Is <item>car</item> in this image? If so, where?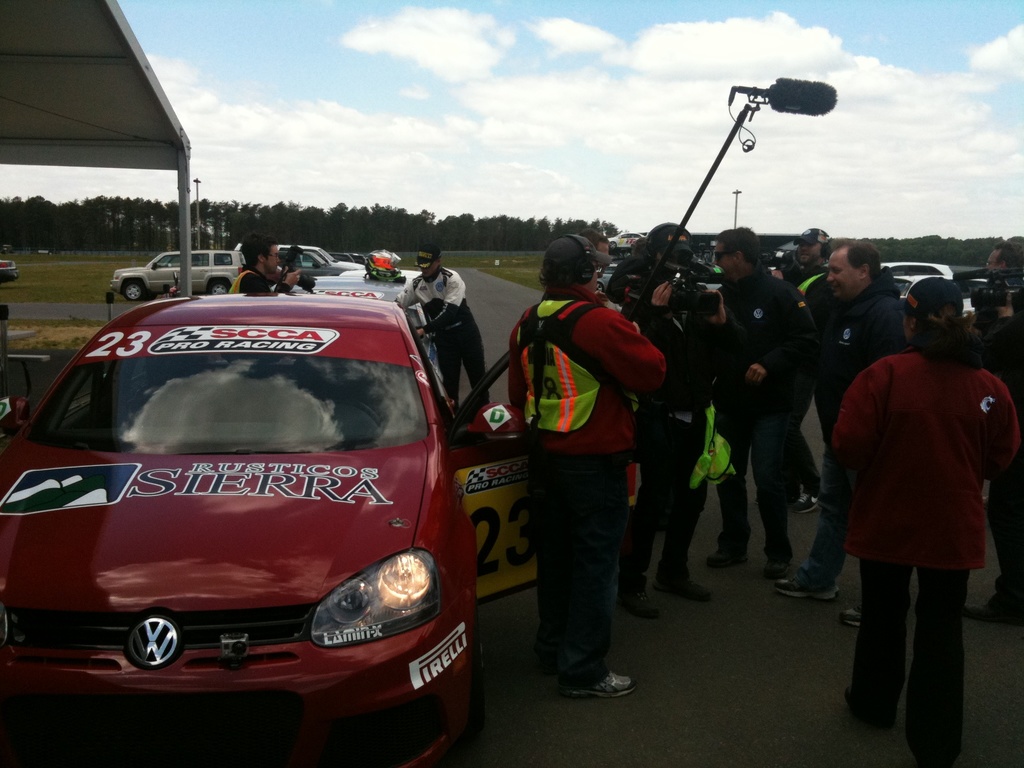
Yes, at {"x1": 0, "y1": 286, "x2": 650, "y2": 767}.
